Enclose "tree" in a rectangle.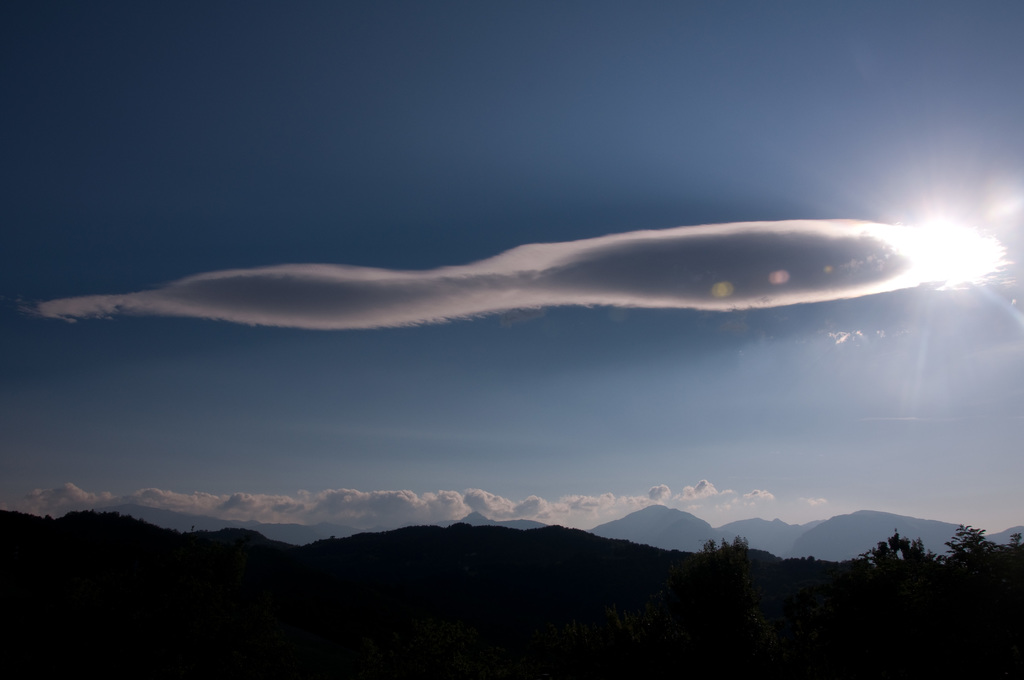
[1006, 530, 1023, 567].
